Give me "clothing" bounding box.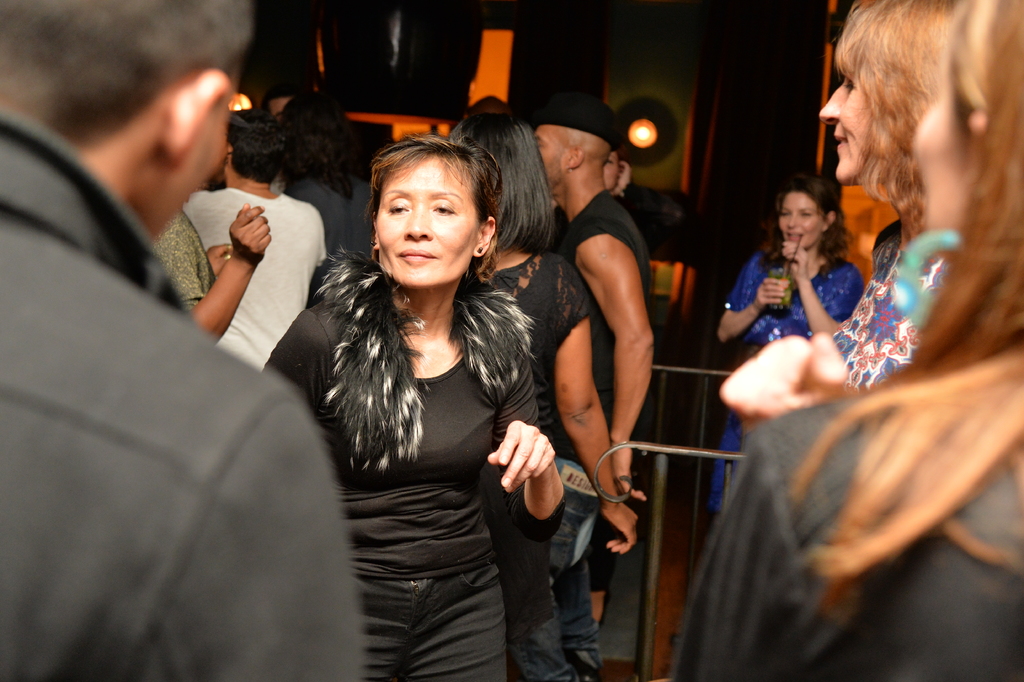
{"x1": 719, "y1": 250, "x2": 863, "y2": 518}.
